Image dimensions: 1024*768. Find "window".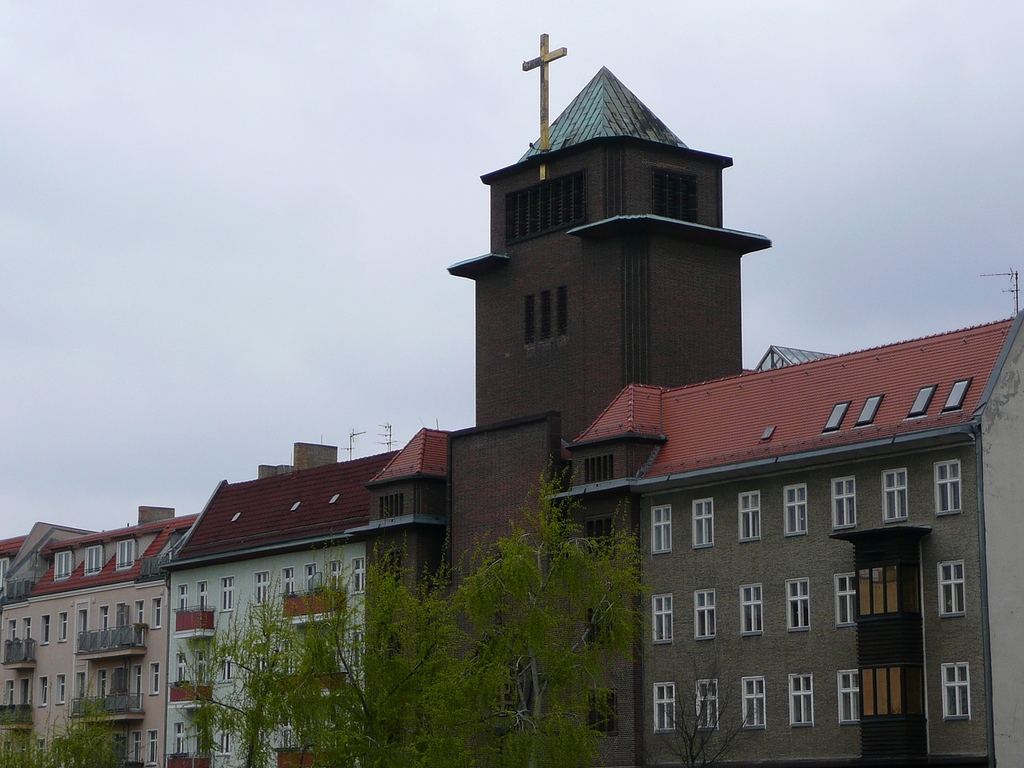
(740,491,758,542).
